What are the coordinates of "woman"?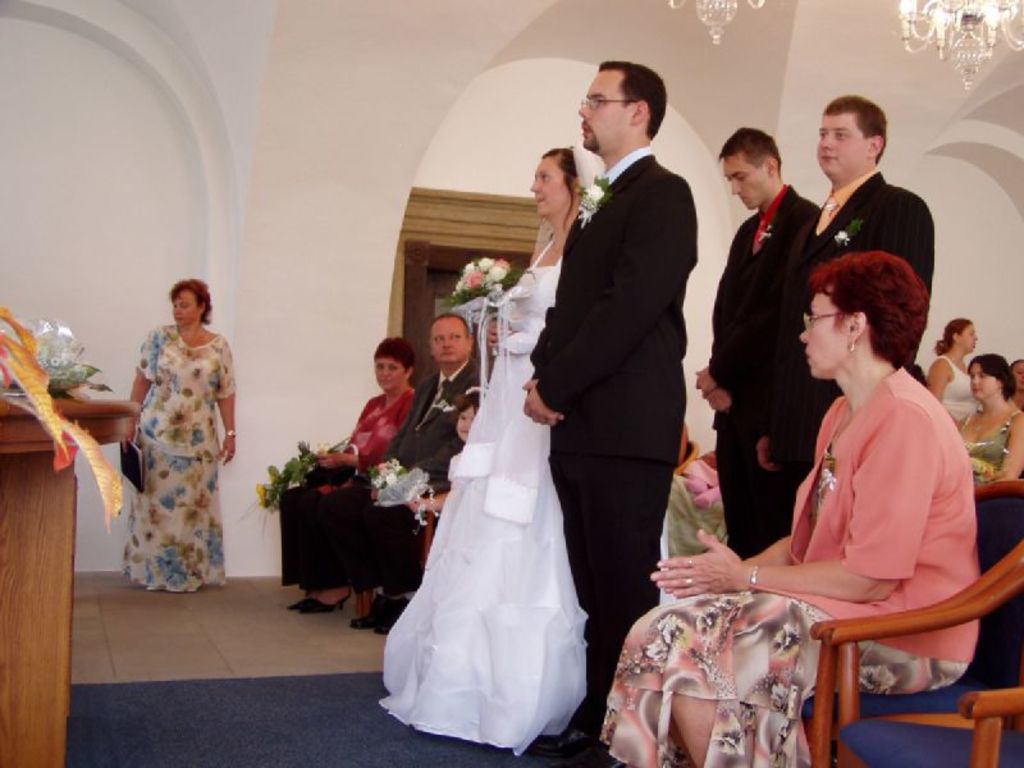
<region>959, 356, 1023, 484</region>.
